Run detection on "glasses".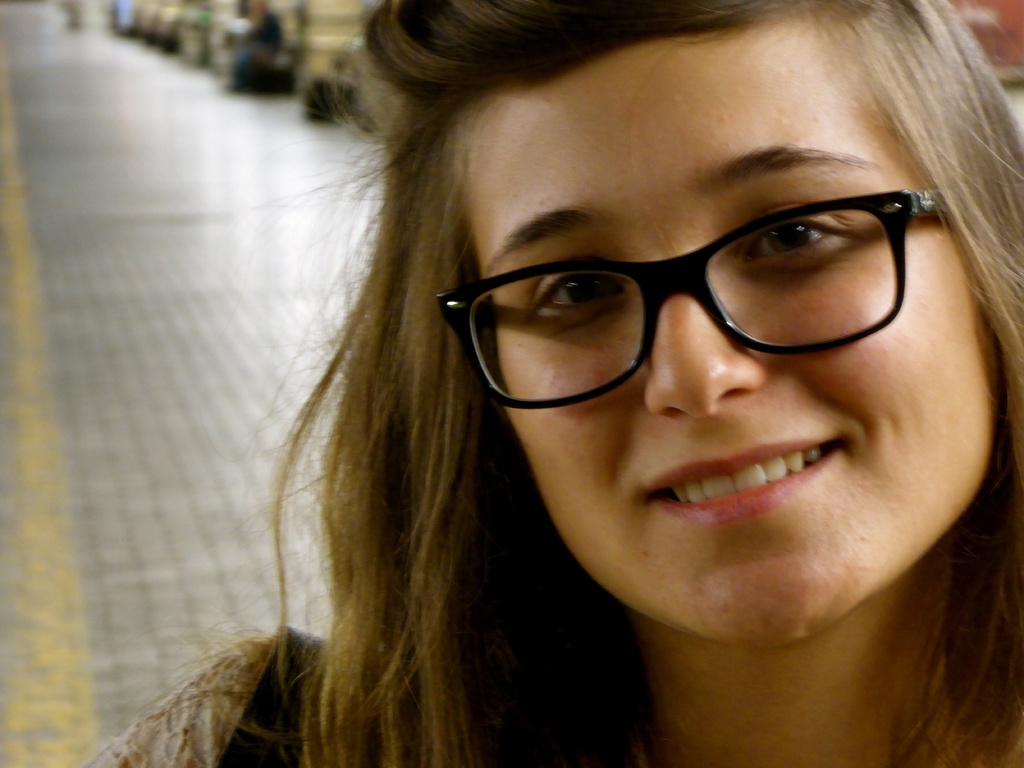
Result: 413, 185, 952, 394.
